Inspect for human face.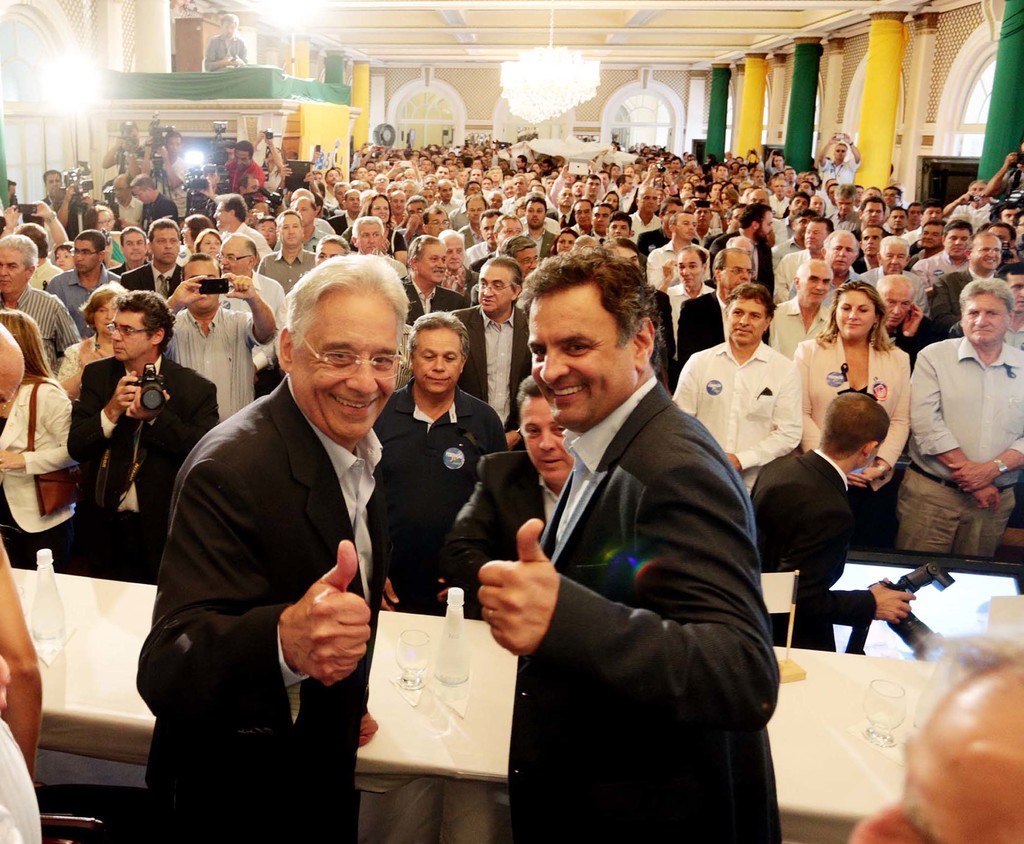
Inspection: [466,182,482,196].
